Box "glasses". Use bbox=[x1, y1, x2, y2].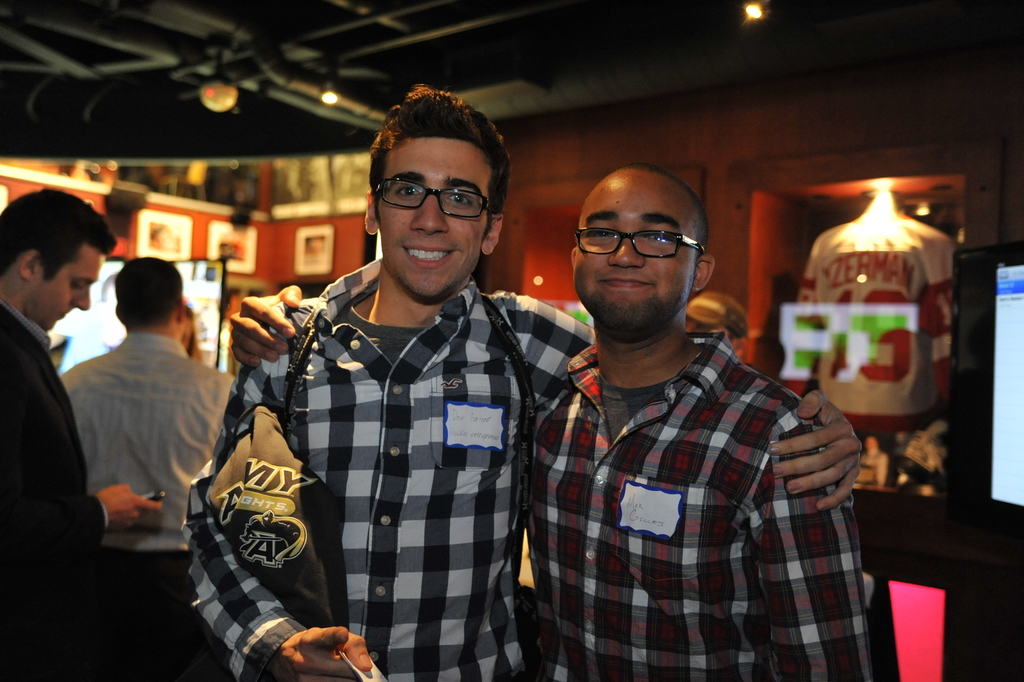
bbox=[573, 225, 707, 265].
